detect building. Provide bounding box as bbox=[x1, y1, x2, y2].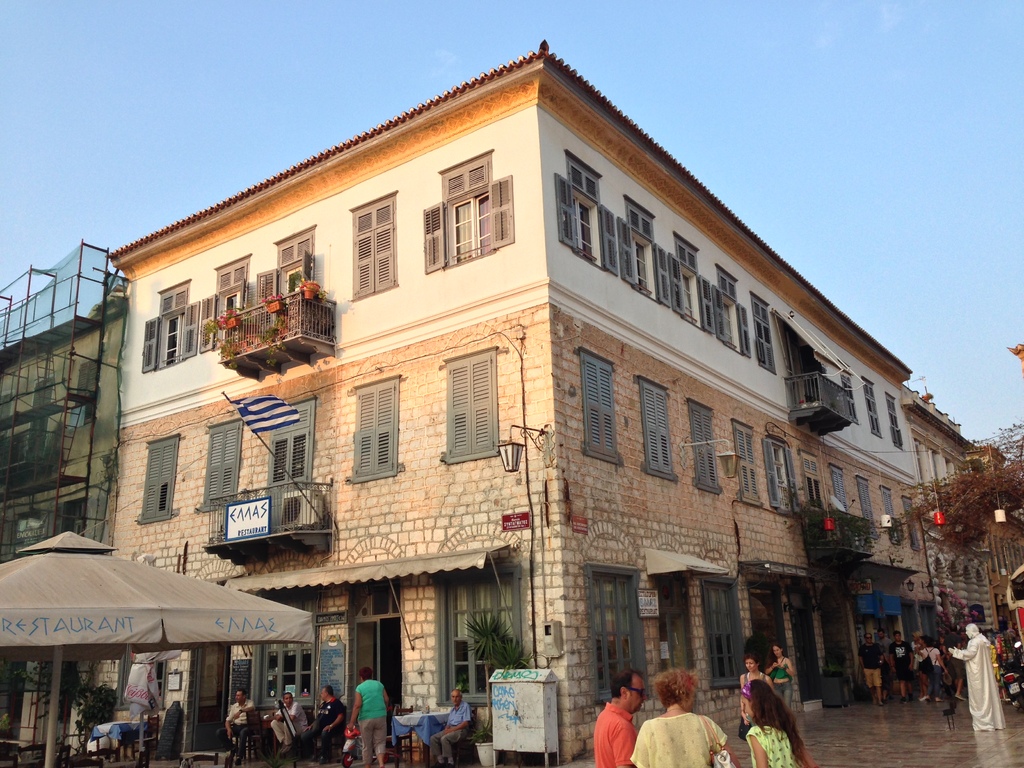
bbox=[0, 236, 127, 764].
